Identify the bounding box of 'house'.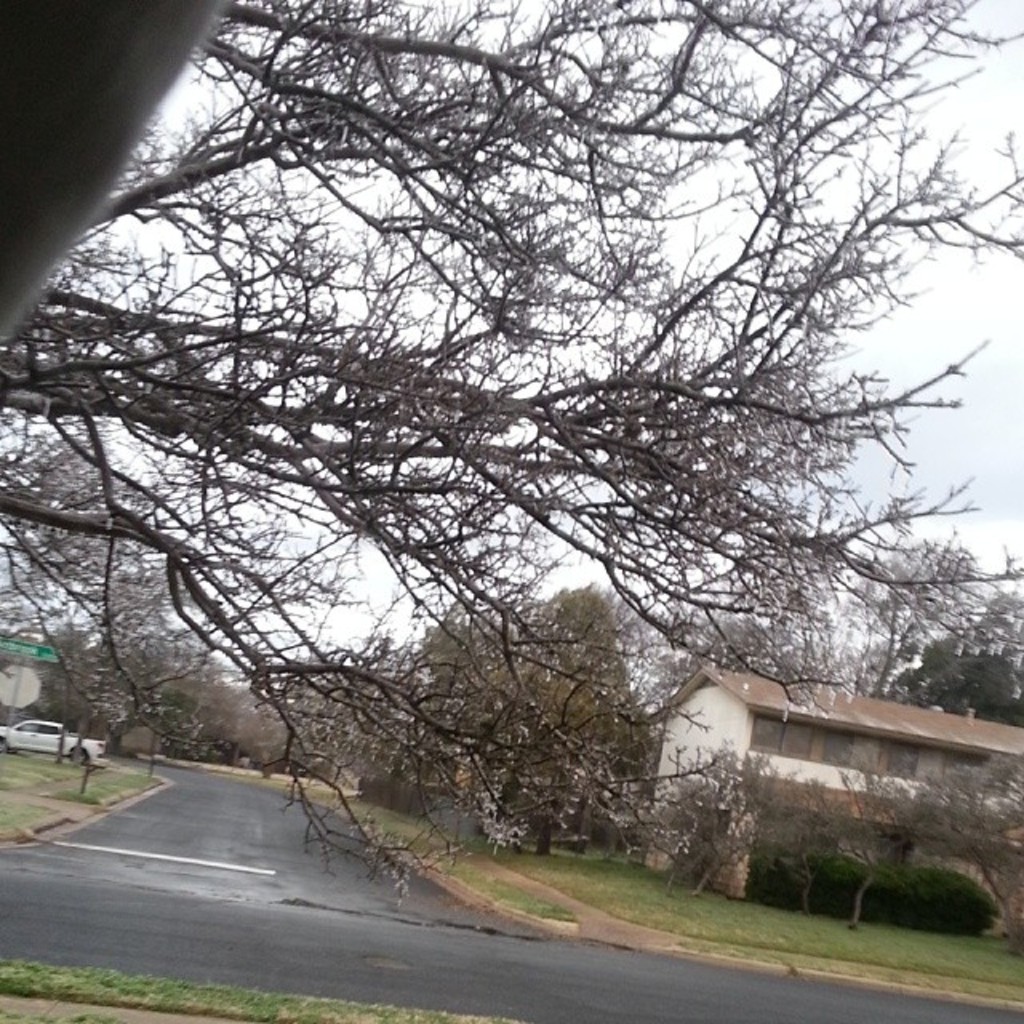
select_region(450, 718, 643, 826).
